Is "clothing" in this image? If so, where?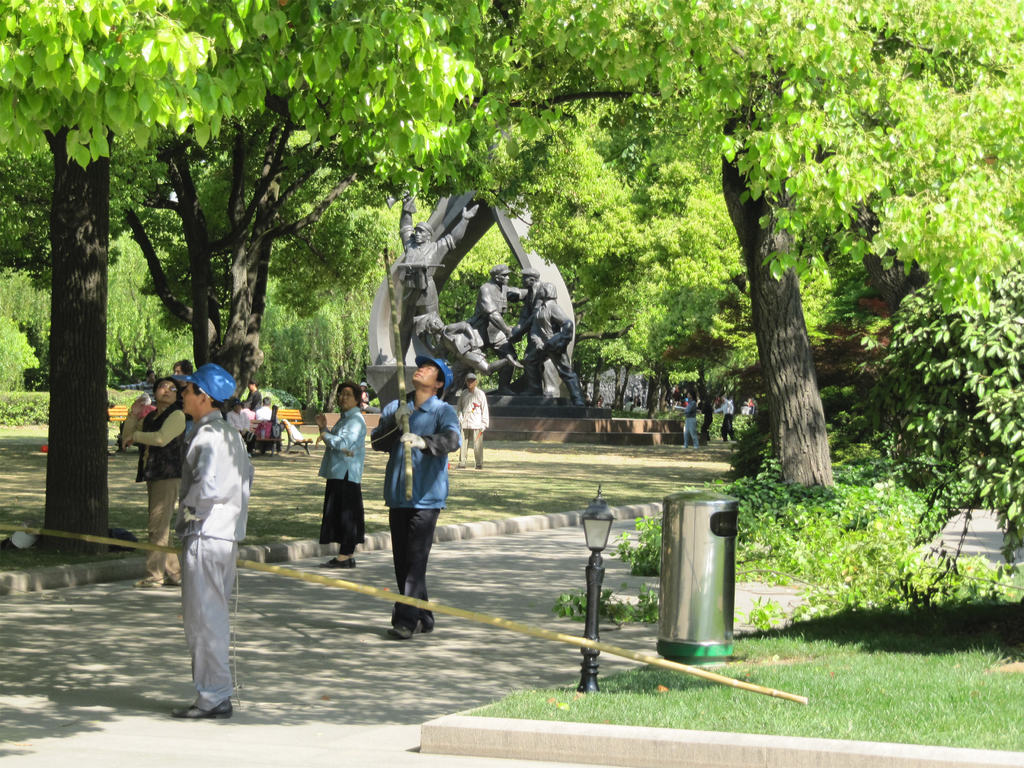
Yes, at 456,371,490,463.
